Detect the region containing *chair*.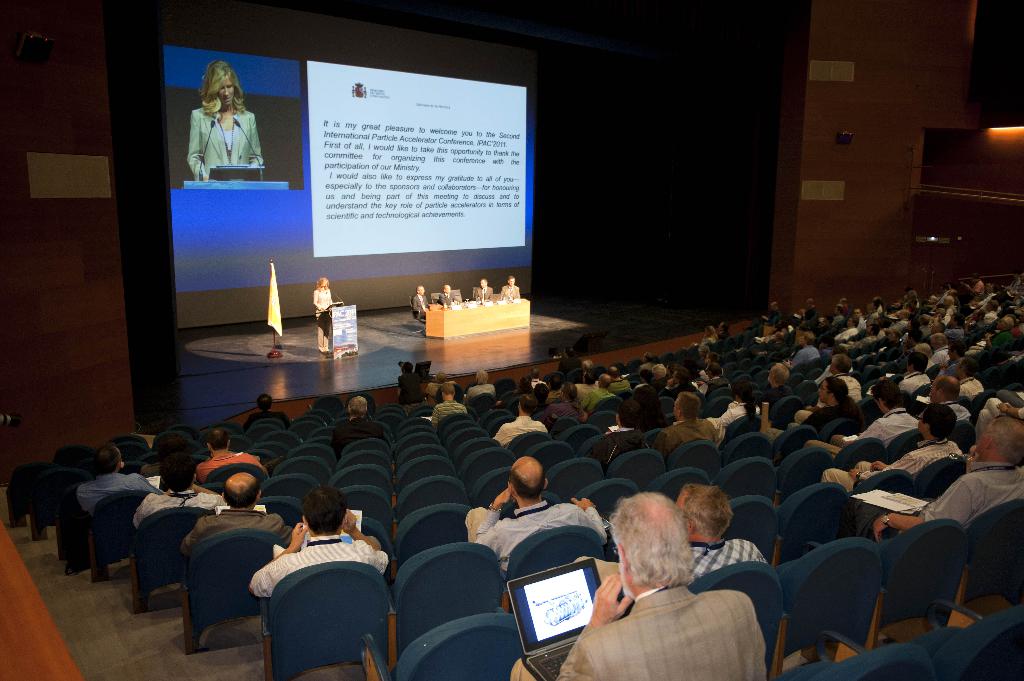
pyautogui.locateOnScreen(496, 491, 572, 524).
